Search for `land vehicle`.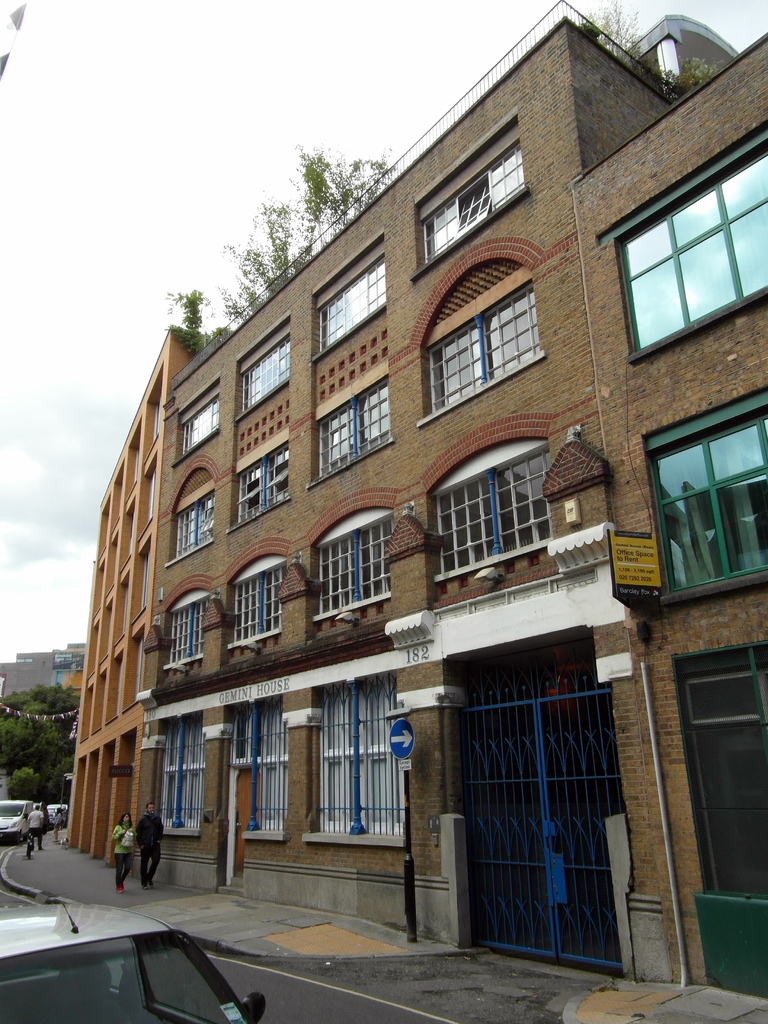
Found at region(0, 795, 33, 840).
